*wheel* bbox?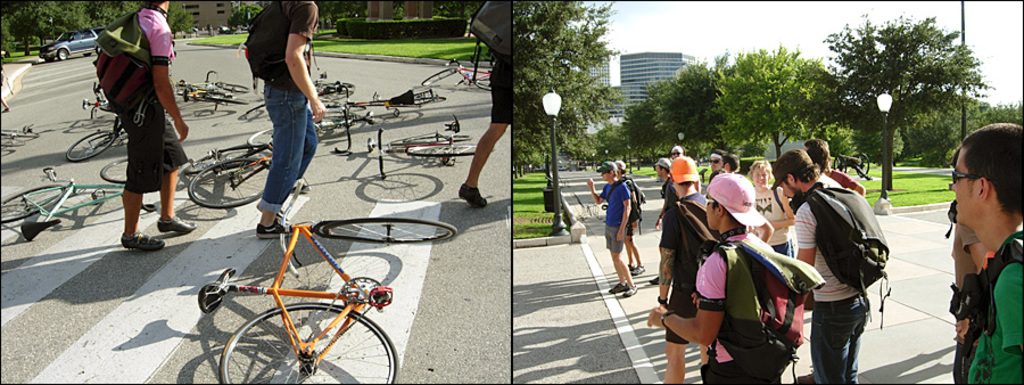
locate(853, 150, 873, 178)
